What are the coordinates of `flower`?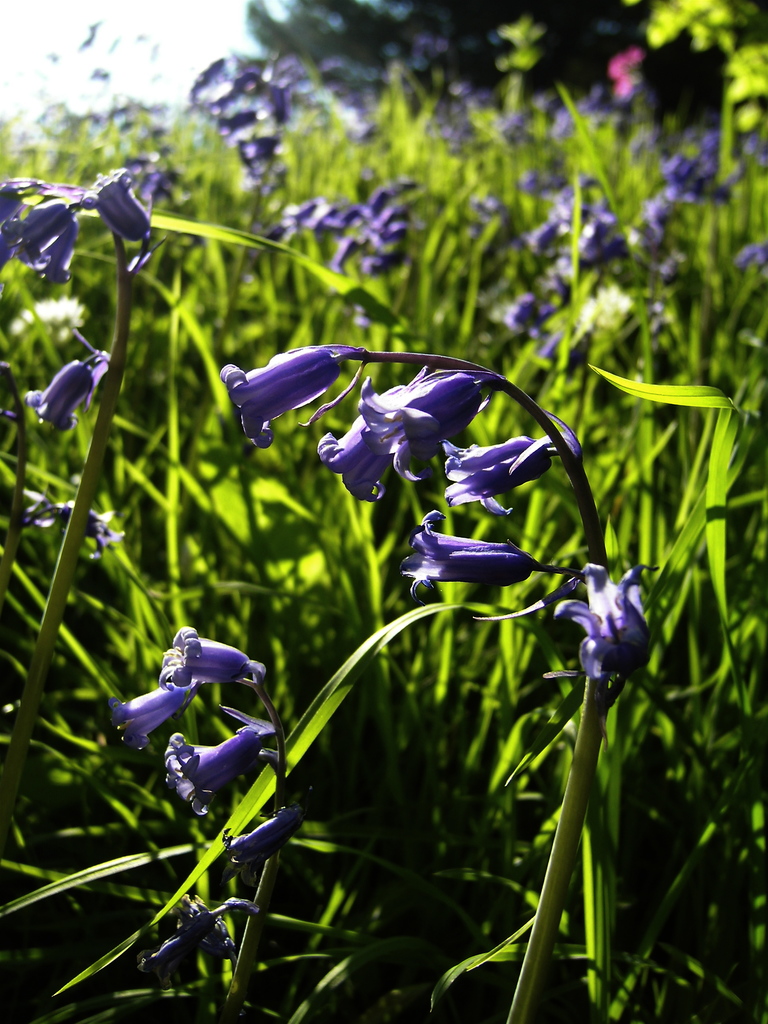
left=554, top=560, right=657, bottom=679.
